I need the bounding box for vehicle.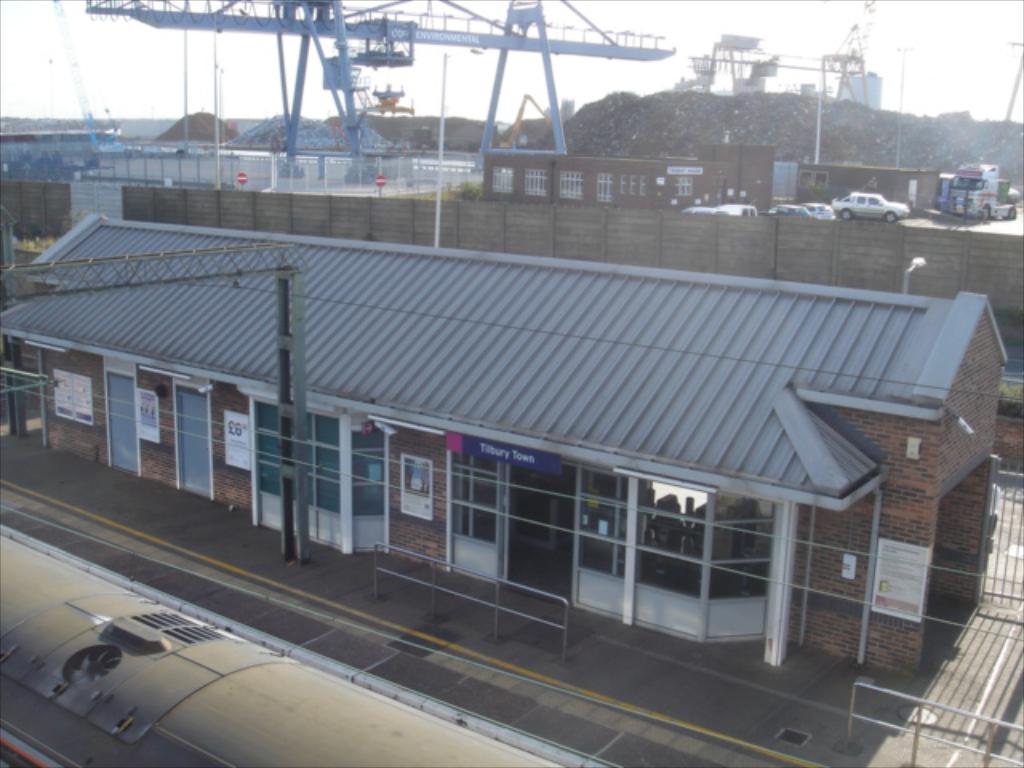
Here it is: {"x1": 723, "y1": 202, "x2": 763, "y2": 221}.
